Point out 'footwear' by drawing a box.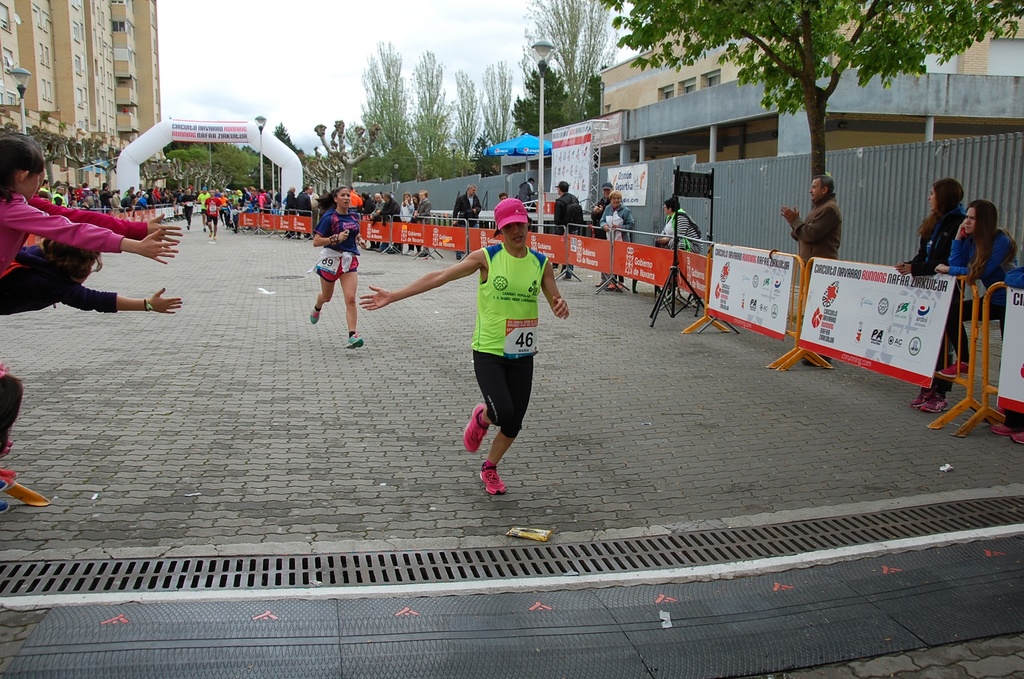
locate(476, 460, 513, 499).
